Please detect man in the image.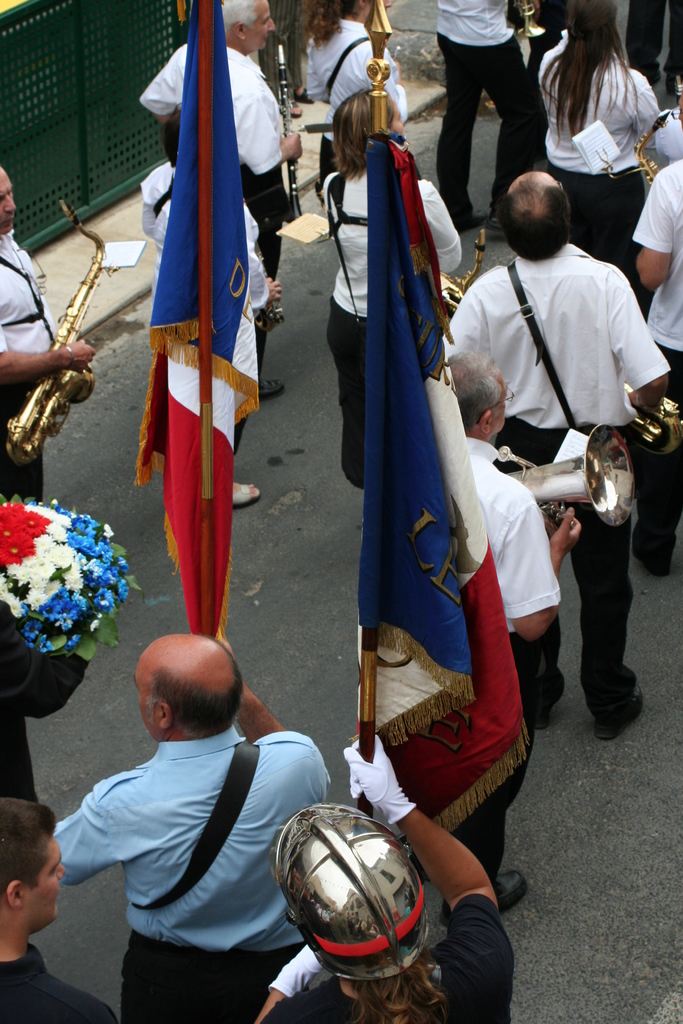
{"x1": 441, "y1": 172, "x2": 670, "y2": 746}.
